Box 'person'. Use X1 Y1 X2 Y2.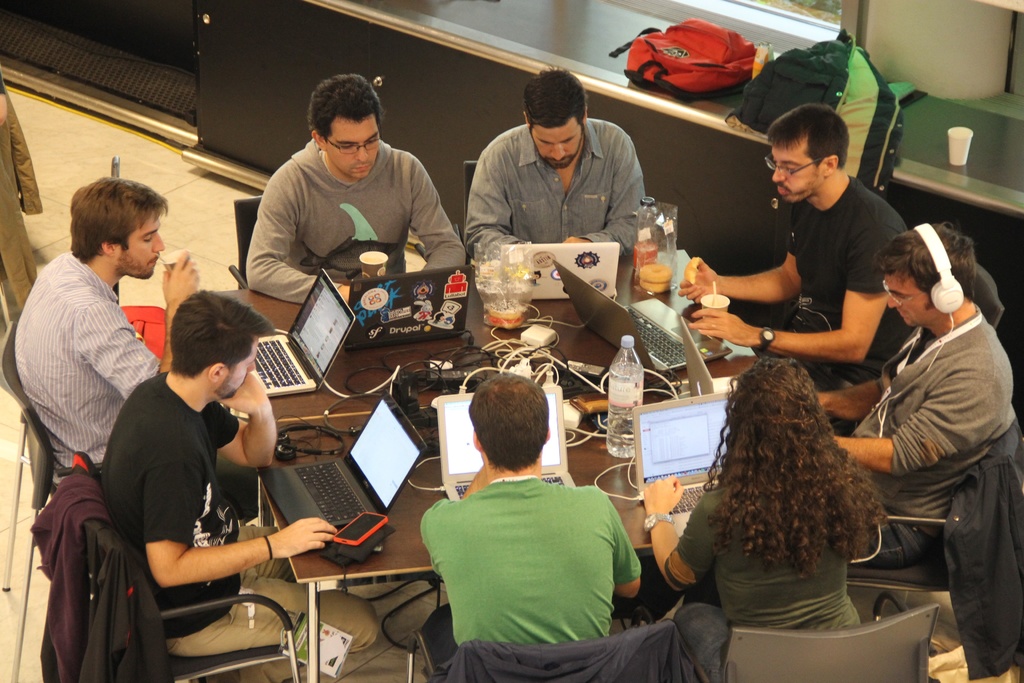
464 64 645 261.
